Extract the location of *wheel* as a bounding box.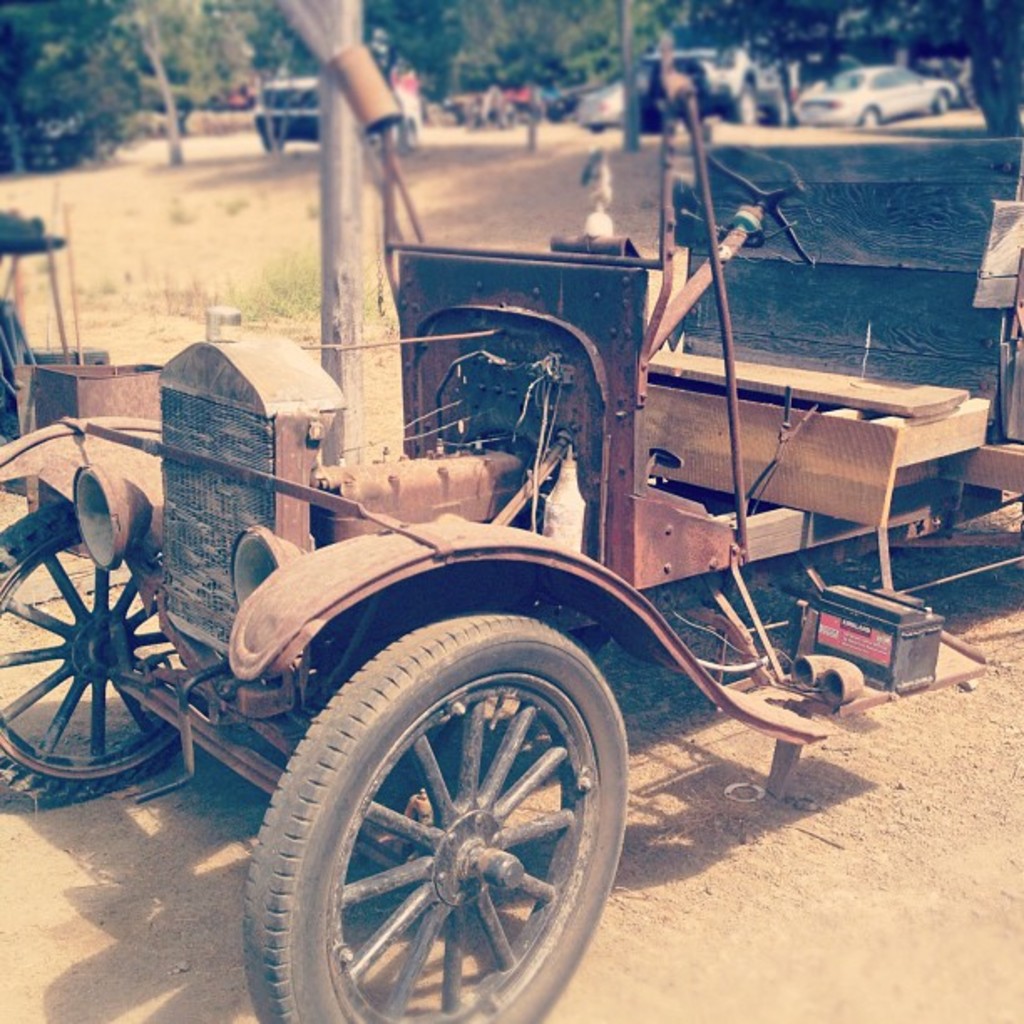
(x1=0, y1=517, x2=226, y2=801).
